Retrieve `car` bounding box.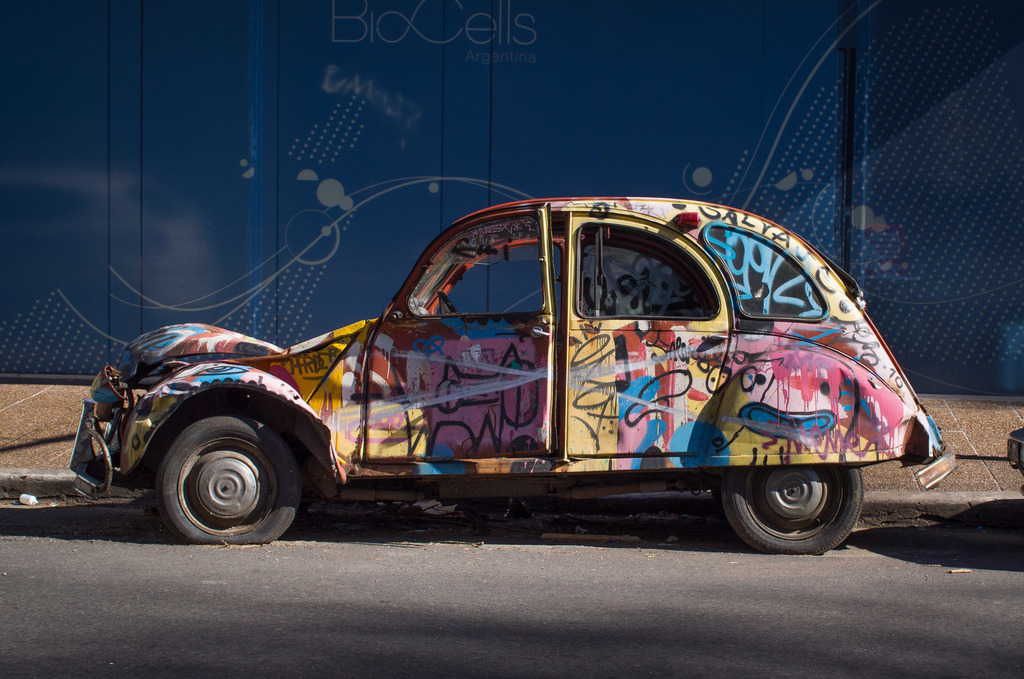
Bounding box: x1=68, y1=185, x2=929, y2=560.
